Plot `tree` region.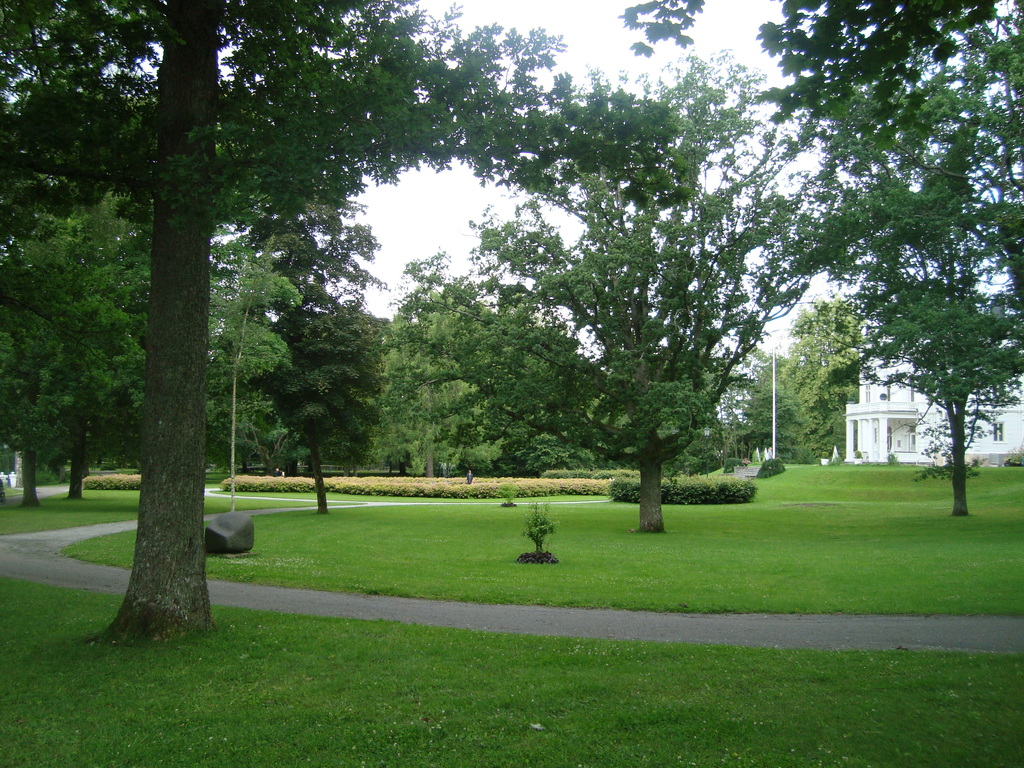
Plotted at {"left": 781, "top": 298, "right": 868, "bottom": 459}.
